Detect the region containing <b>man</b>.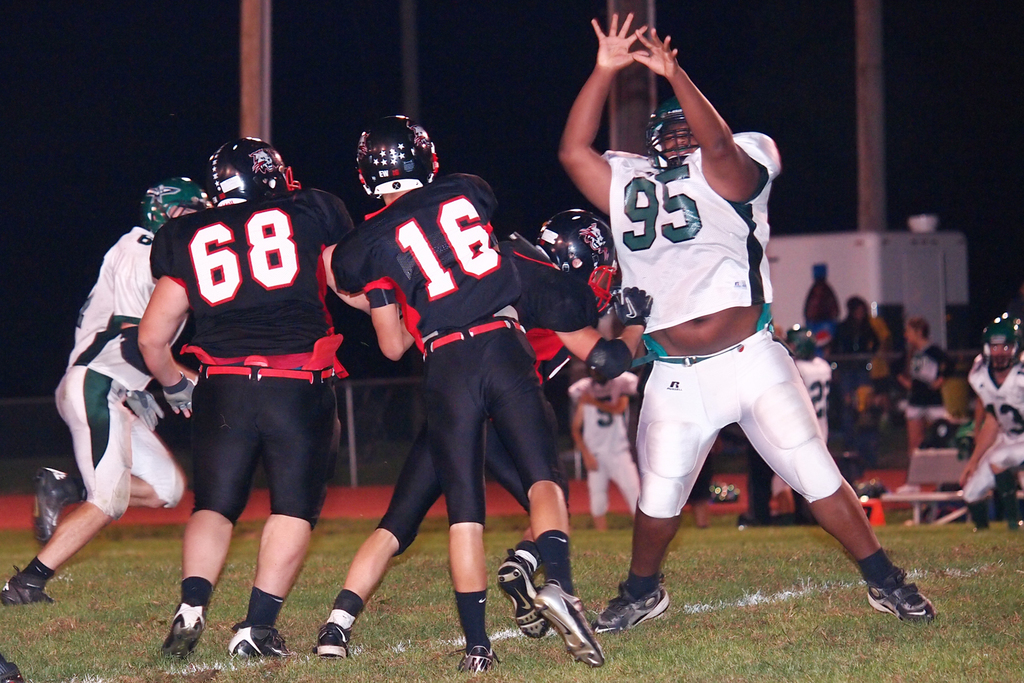
[x1=0, y1=169, x2=225, y2=616].
